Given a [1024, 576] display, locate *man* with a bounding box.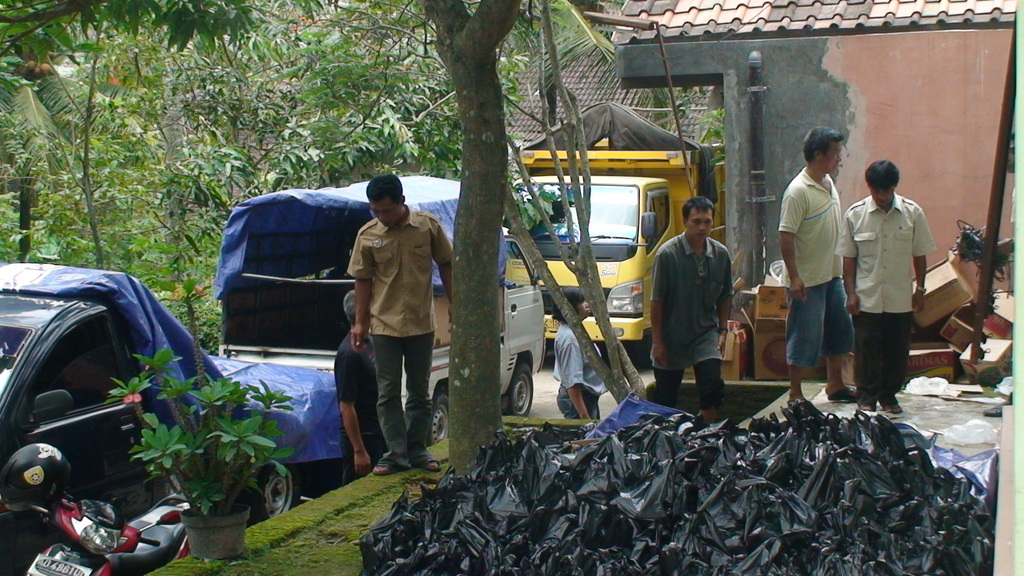
Located: detection(778, 121, 862, 421).
